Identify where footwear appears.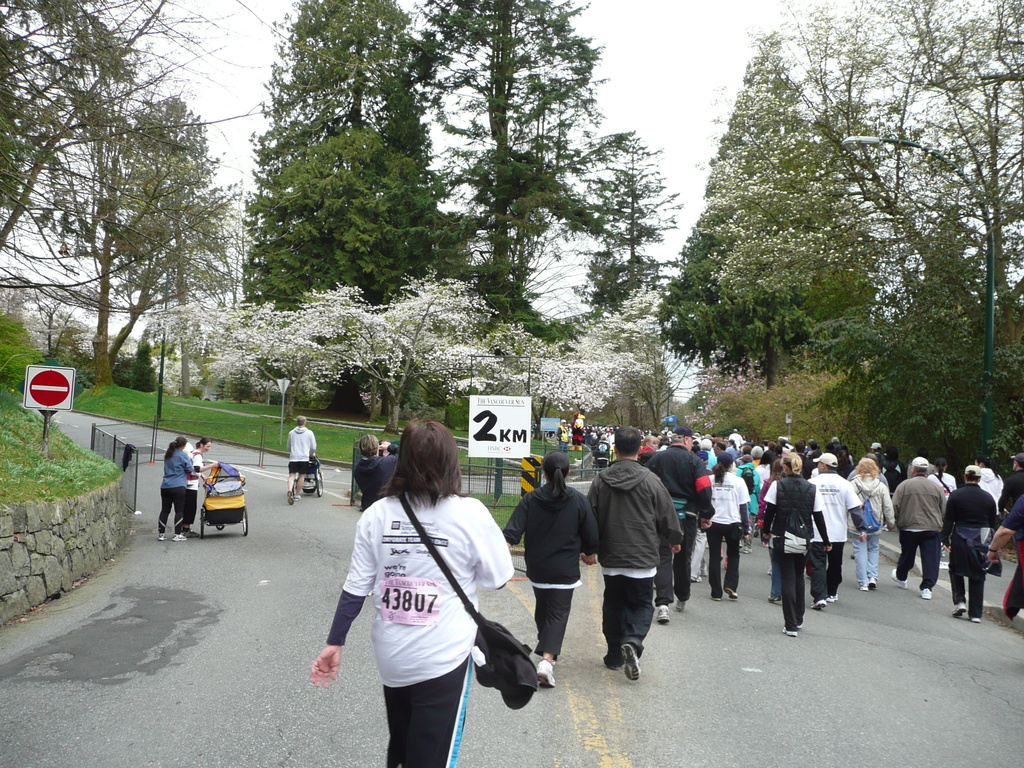
Appears at l=619, t=644, r=644, b=677.
